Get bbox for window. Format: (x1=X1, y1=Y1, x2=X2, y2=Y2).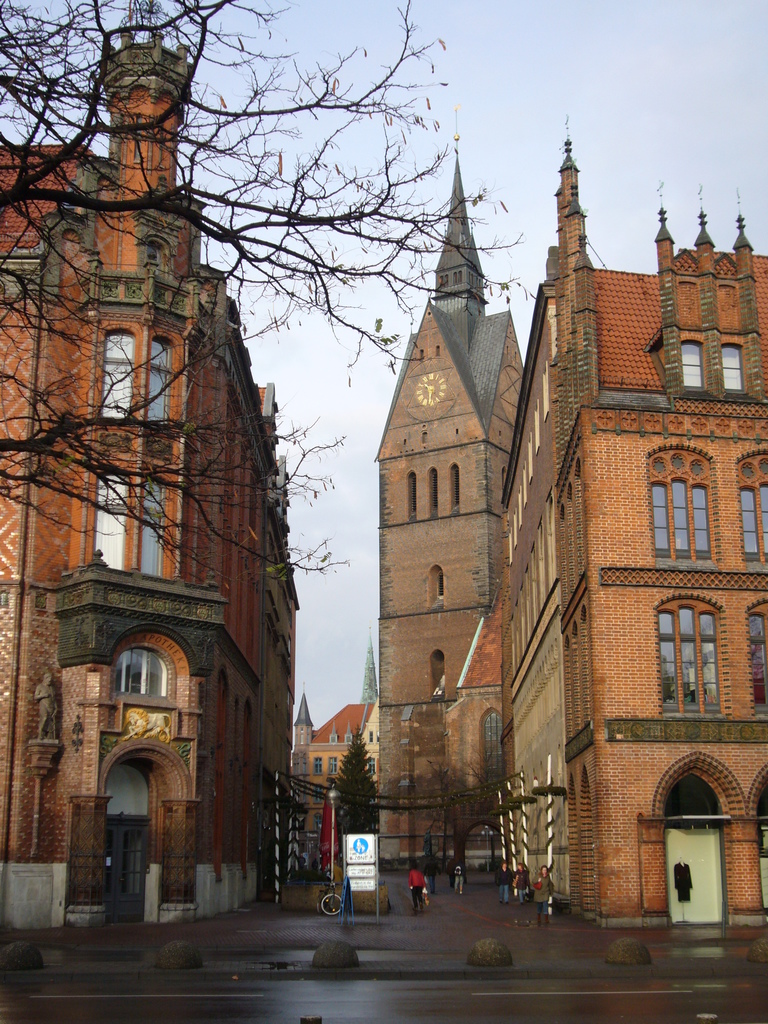
(x1=410, y1=474, x2=419, y2=518).
